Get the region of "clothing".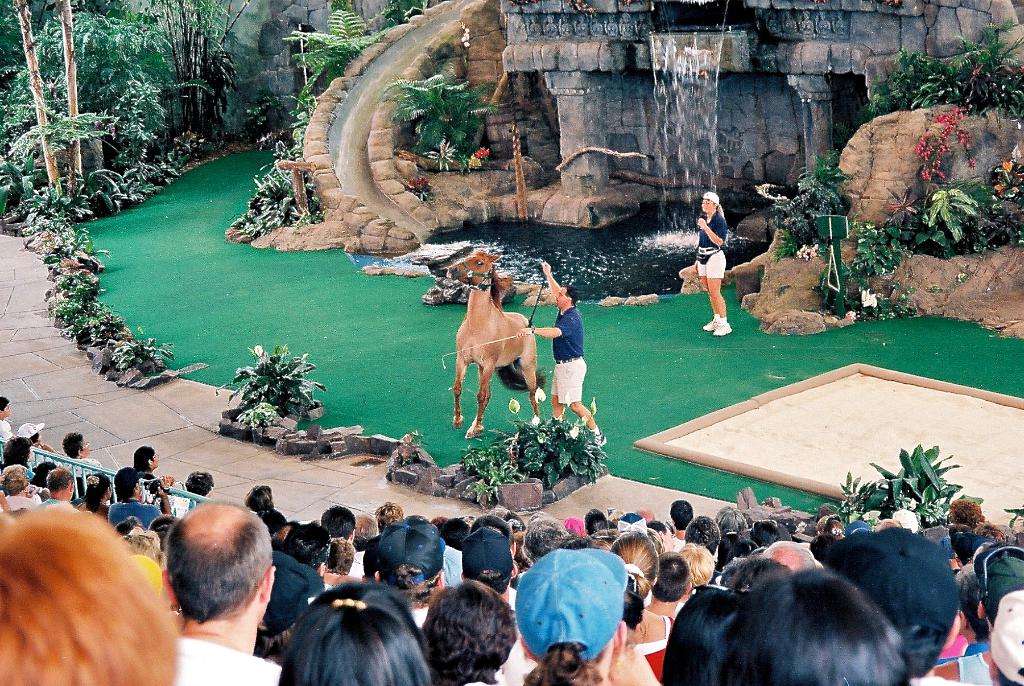
box=[549, 302, 586, 409].
